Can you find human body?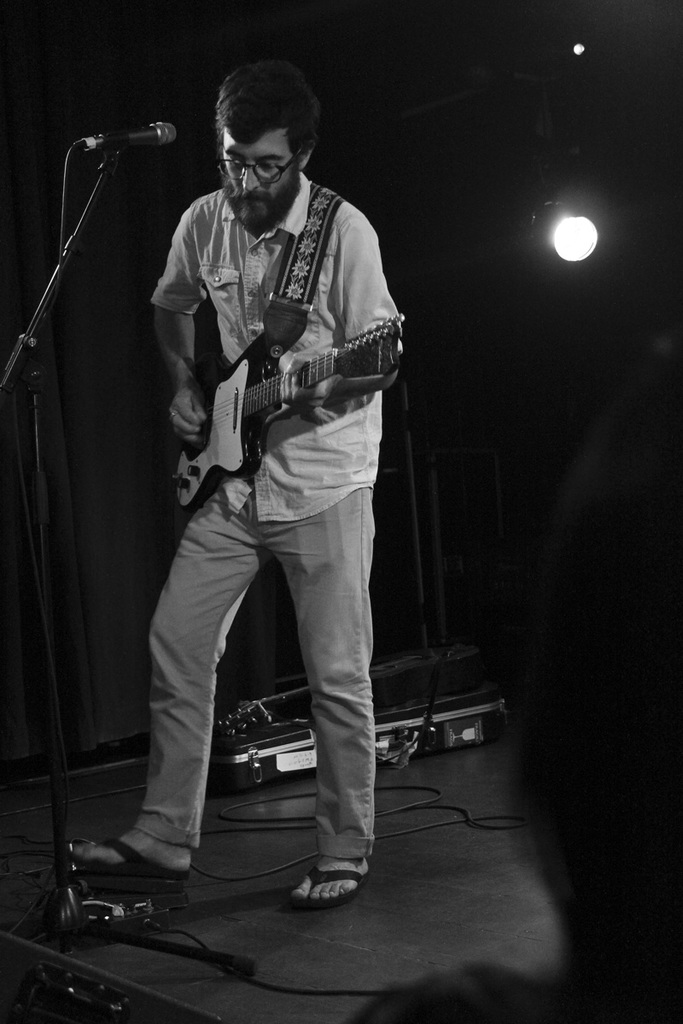
Yes, bounding box: [104,0,421,979].
